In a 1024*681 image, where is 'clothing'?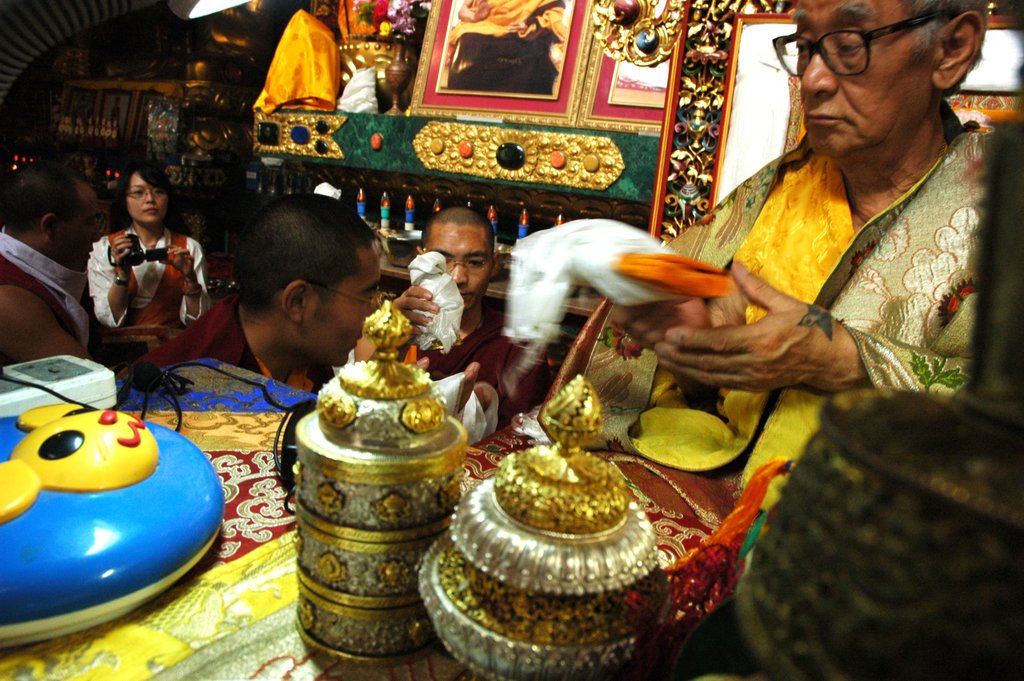
Rect(415, 318, 534, 427).
